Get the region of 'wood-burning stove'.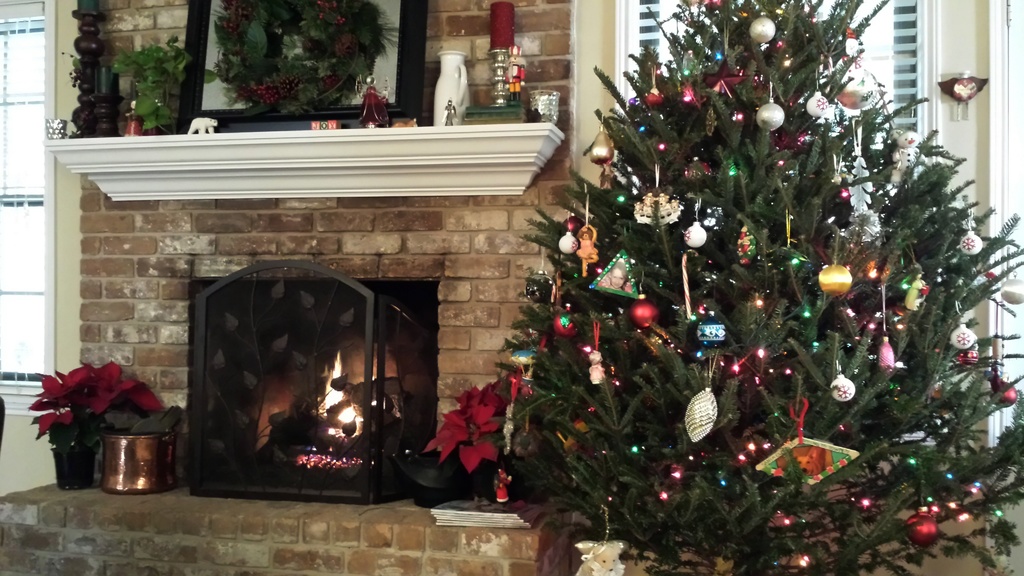
x1=184, y1=248, x2=440, y2=509.
